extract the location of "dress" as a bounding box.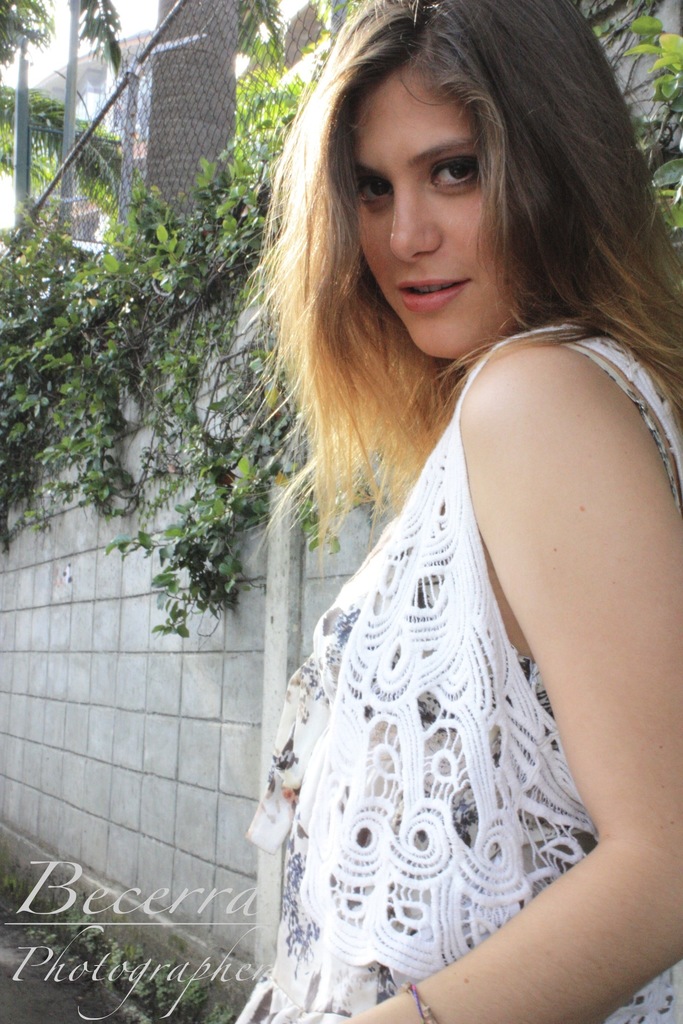
{"left": 241, "top": 326, "right": 682, "bottom": 1023}.
